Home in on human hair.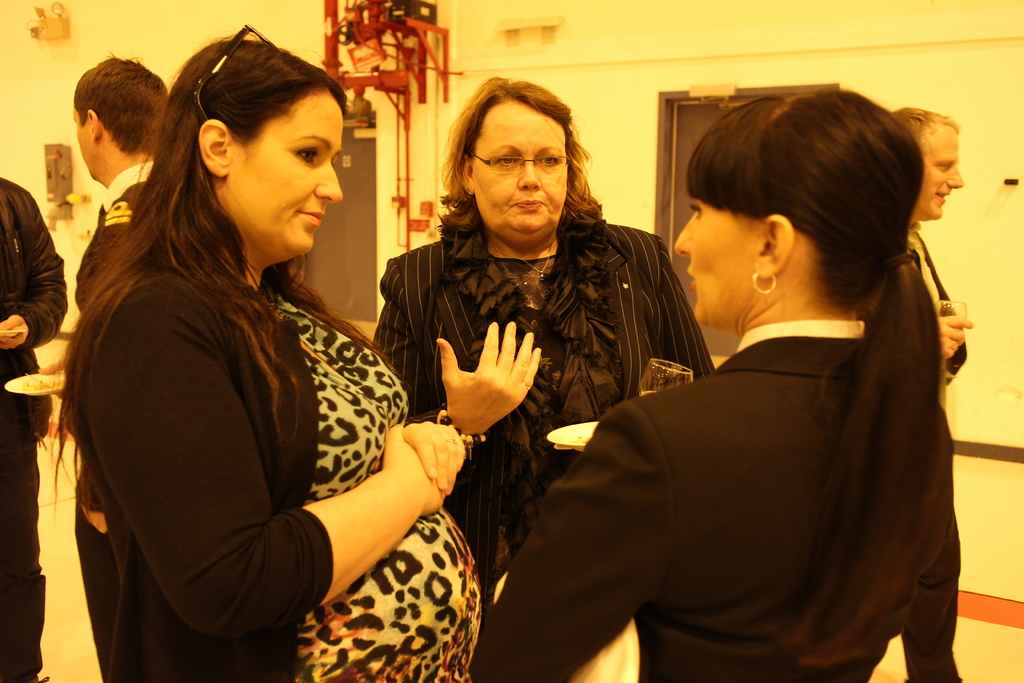
Homed in at {"x1": 42, "y1": 31, "x2": 352, "y2": 531}.
